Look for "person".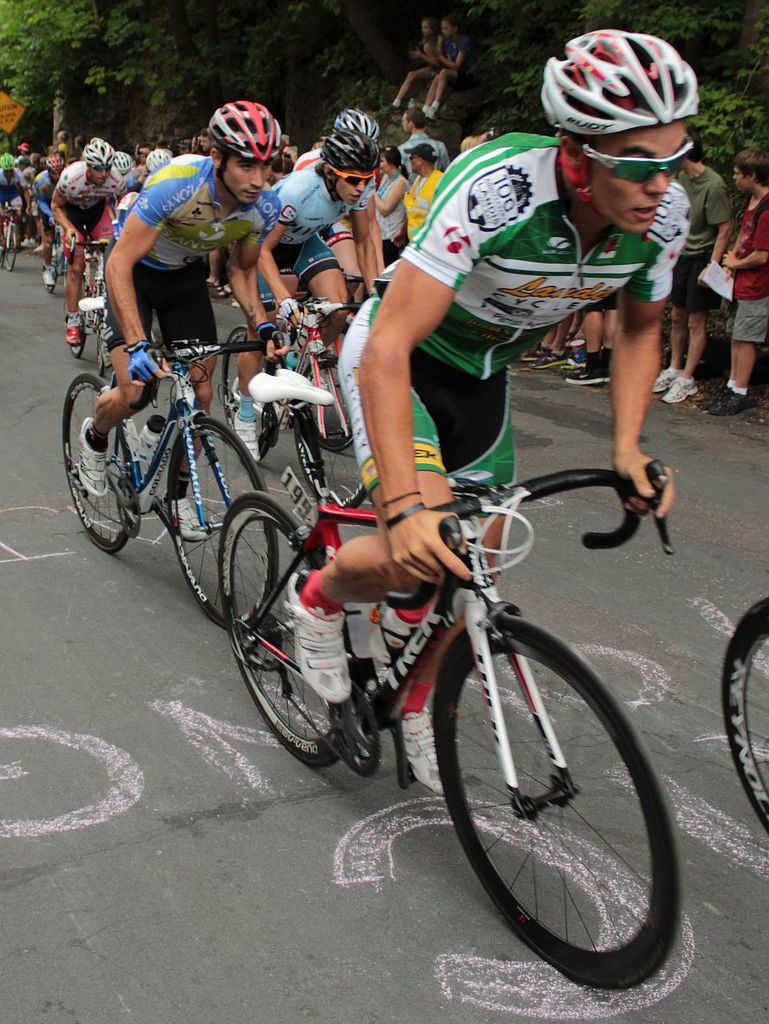
Found: <box>286,124,687,794</box>.
